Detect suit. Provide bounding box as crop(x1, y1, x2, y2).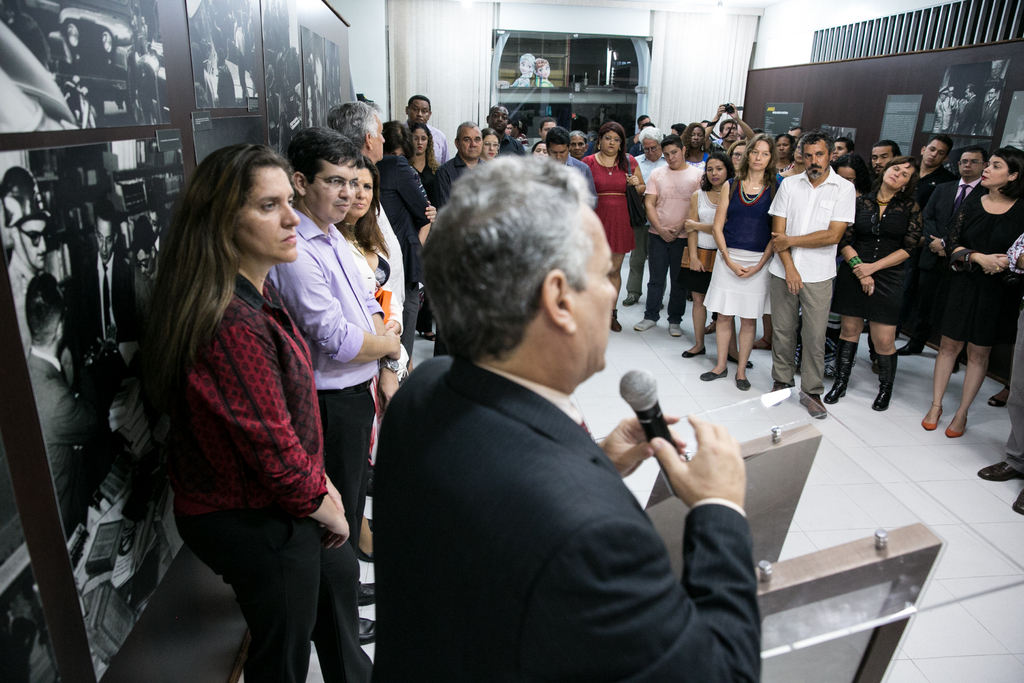
crop(367, 259, 765, 666).
